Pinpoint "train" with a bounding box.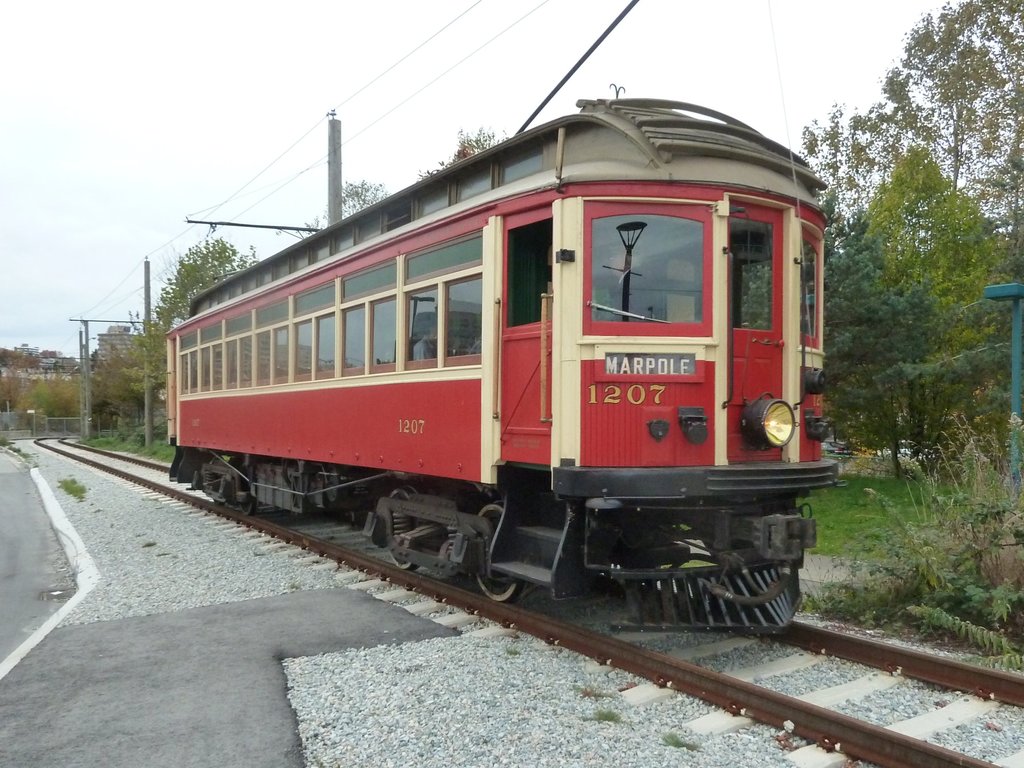
[left=166, top=85, right=844, bottom=633].
